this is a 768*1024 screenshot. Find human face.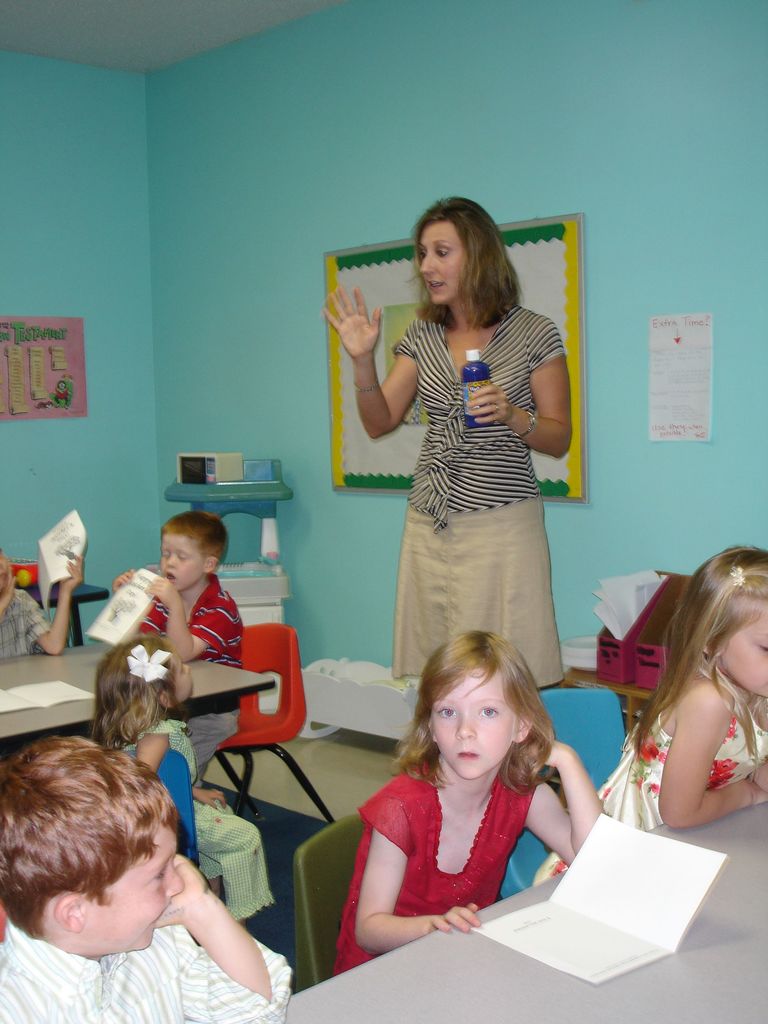
Bounding box: <bbox>714, 597, 767, 698</bbox>.
